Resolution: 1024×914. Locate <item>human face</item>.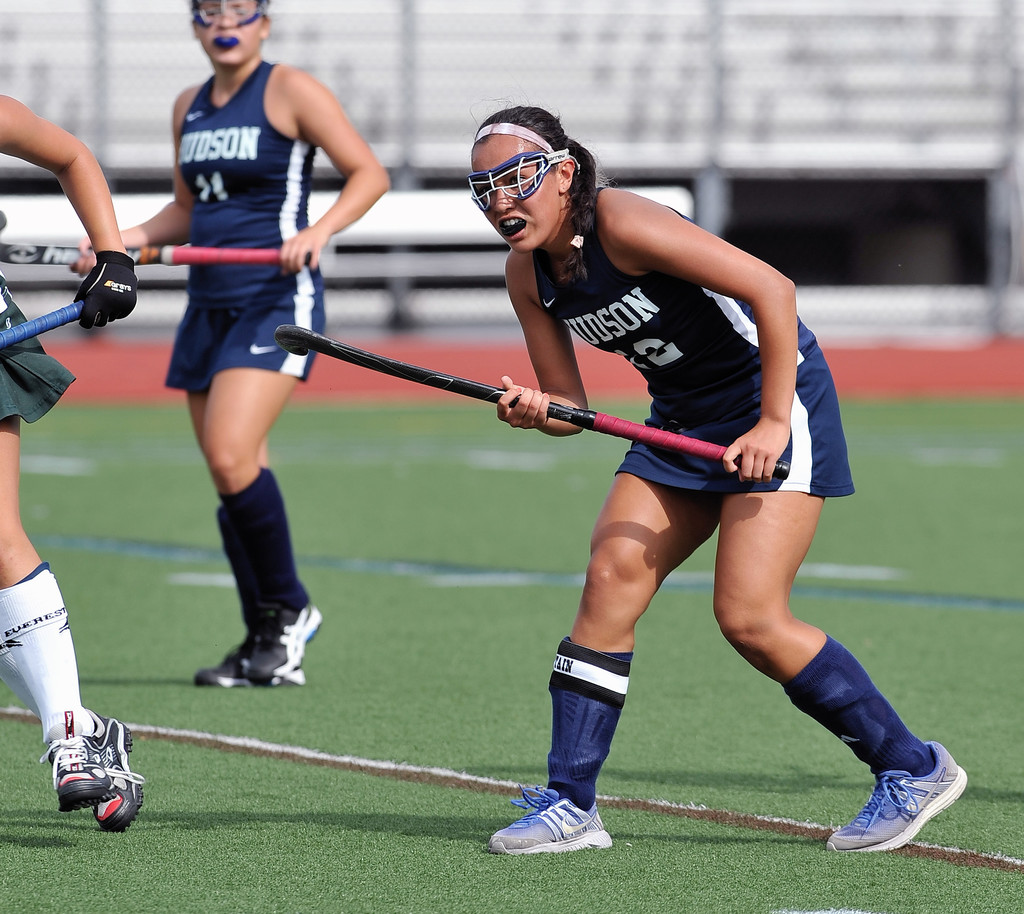
rect(196, 0, 254, 59).
